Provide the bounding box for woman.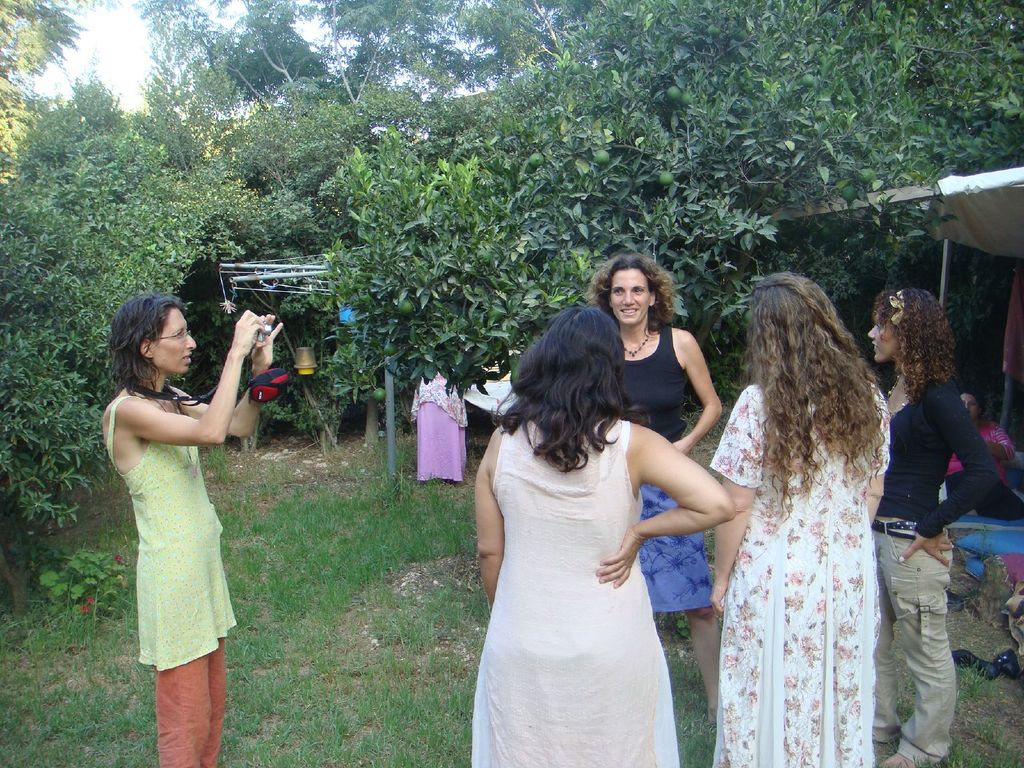
detection(99, 294, 284, 767).
